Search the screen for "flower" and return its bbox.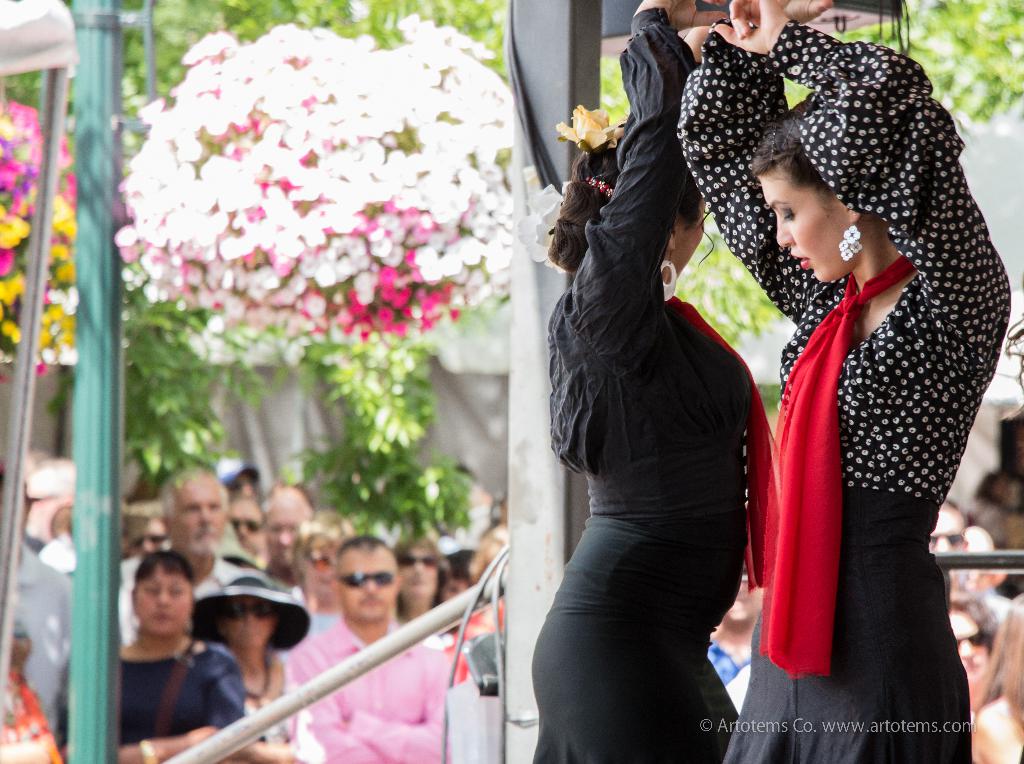
Found: box=[556, 108, 626, 150].
